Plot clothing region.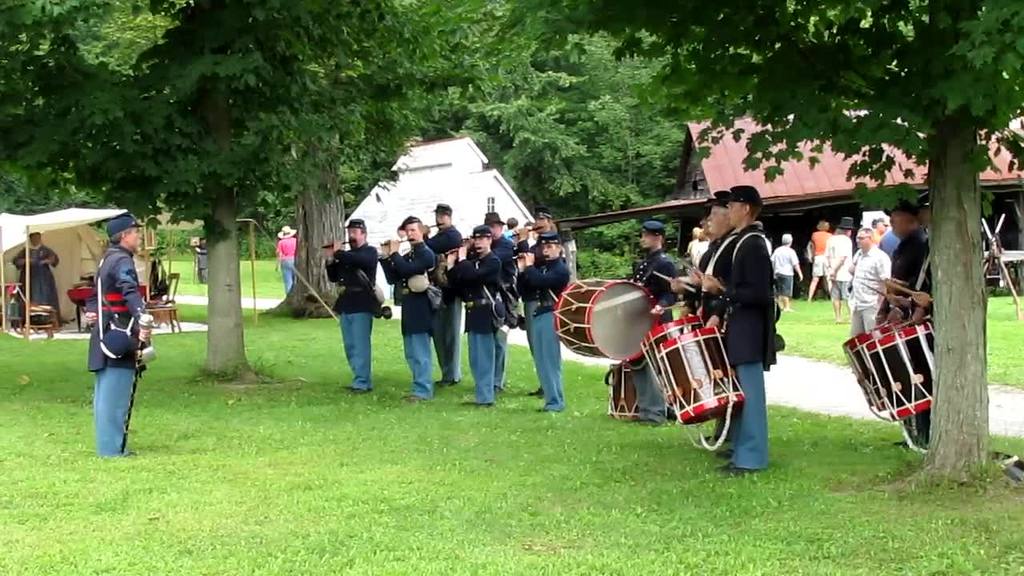
Plotted at Rect(804, 229, 829, 282).
